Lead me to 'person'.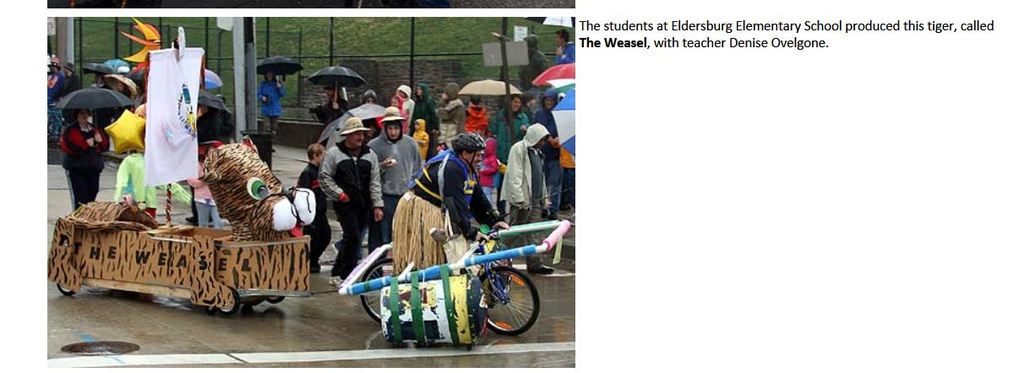
Lead to box=[406, 116, 433, 167].
